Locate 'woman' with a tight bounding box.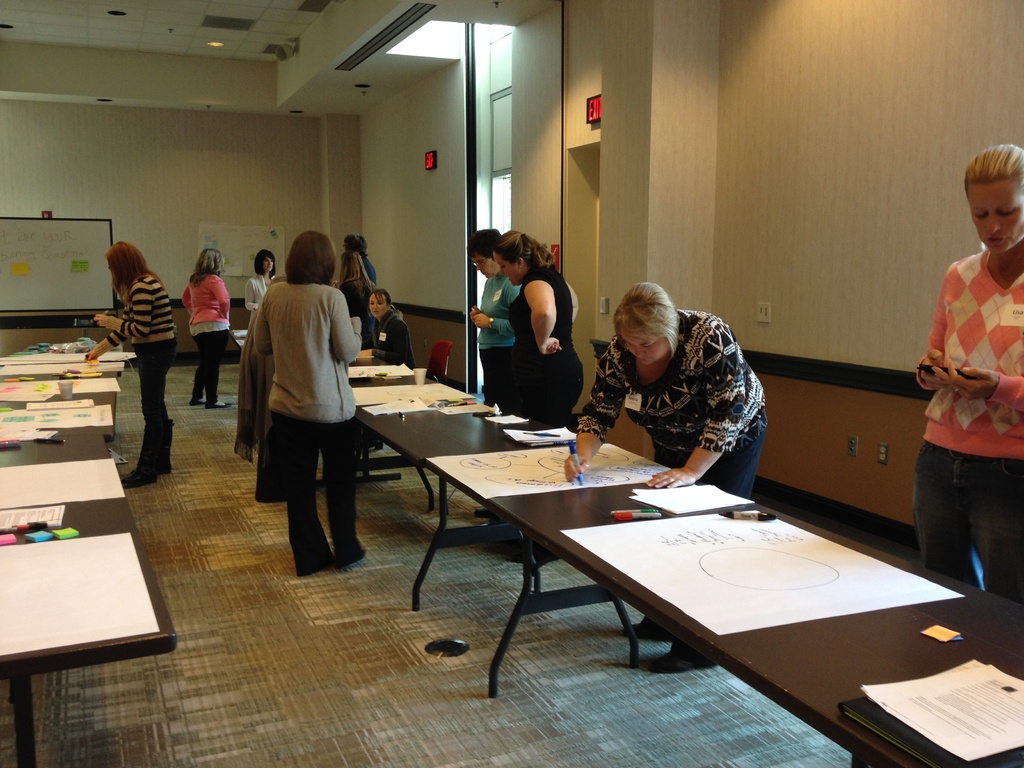
left=913, top=146, right=1023, bottom=609.
